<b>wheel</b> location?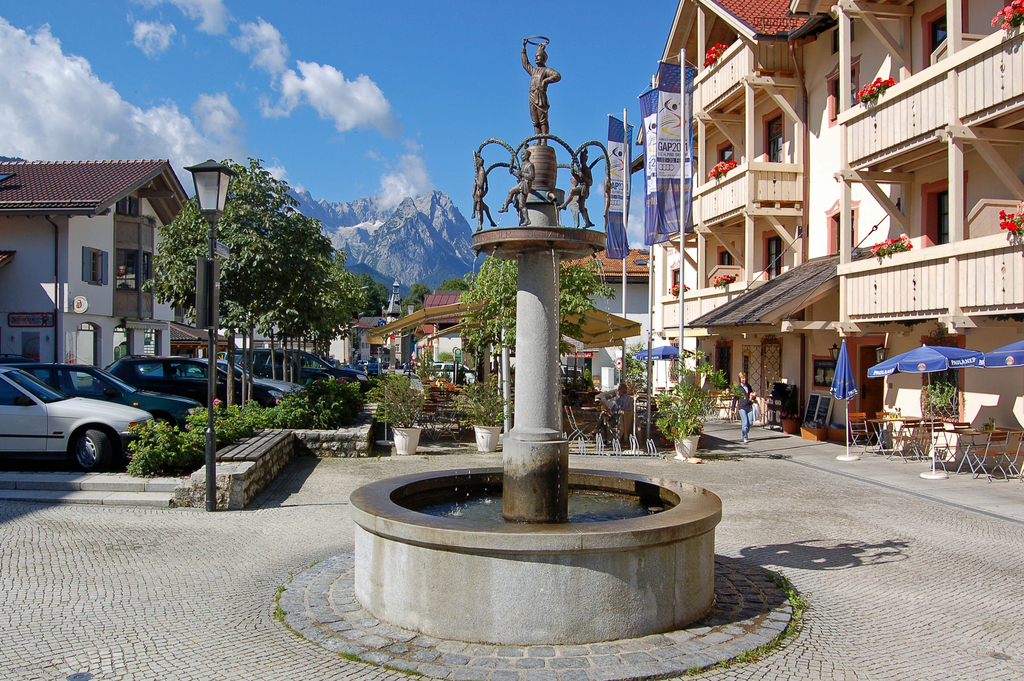
(x1=76, y1=431, x2=106, y2=473)
